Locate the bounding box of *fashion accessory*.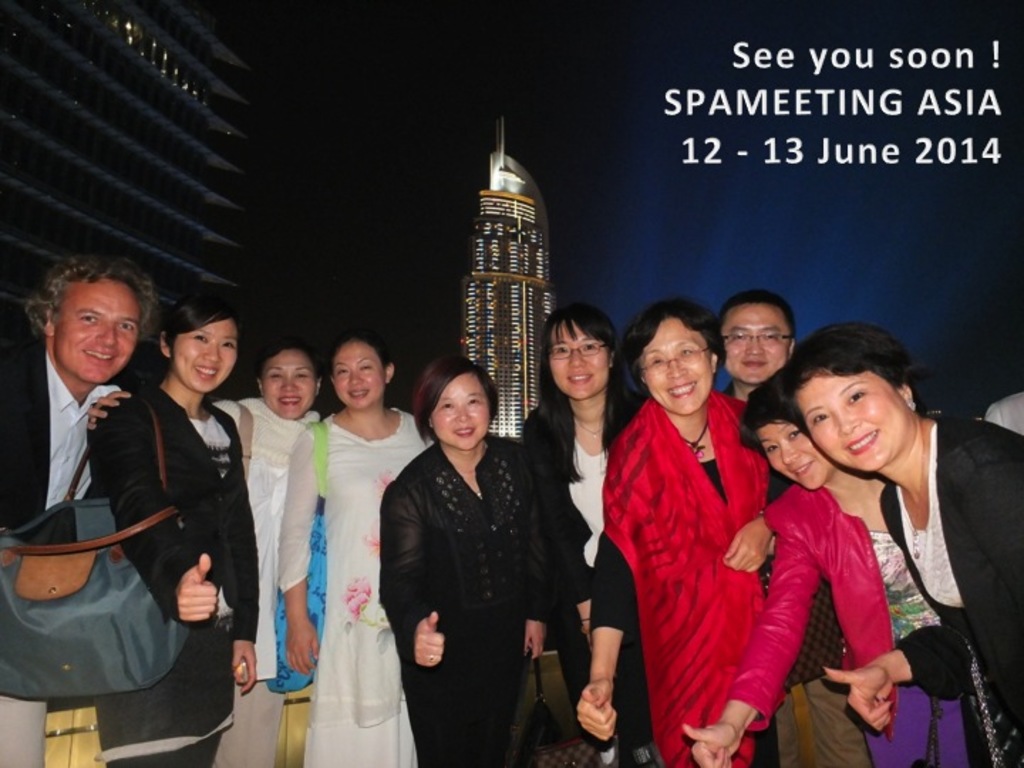
Bounding box: box(265, 411, 324, 698).
